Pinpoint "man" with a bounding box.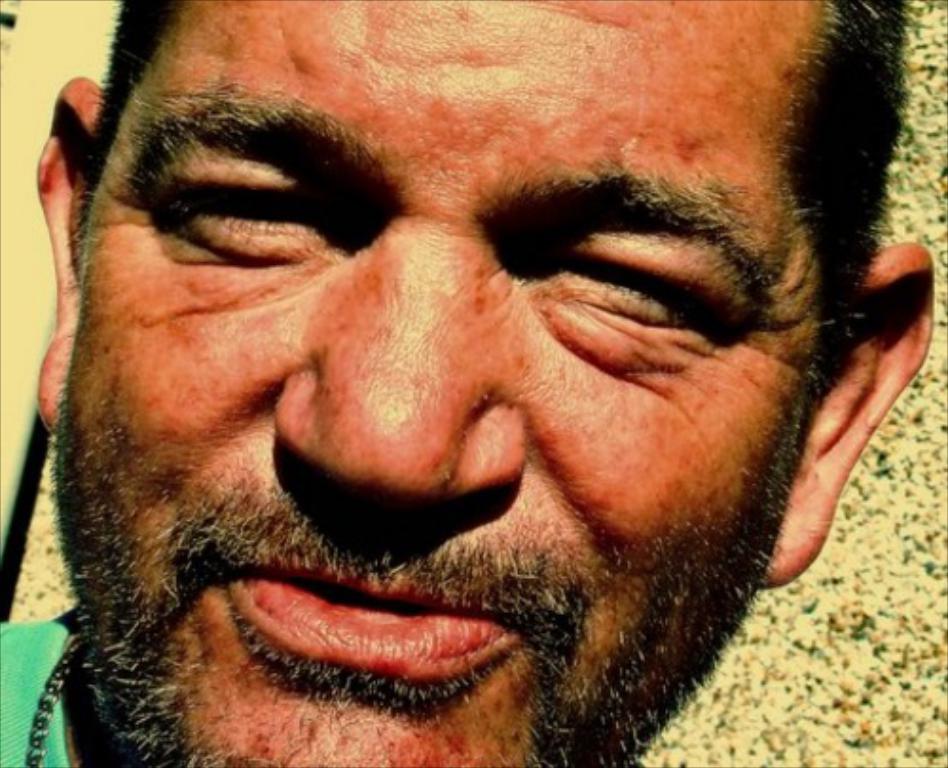
<region>0, 0, 946, 767</region>.
